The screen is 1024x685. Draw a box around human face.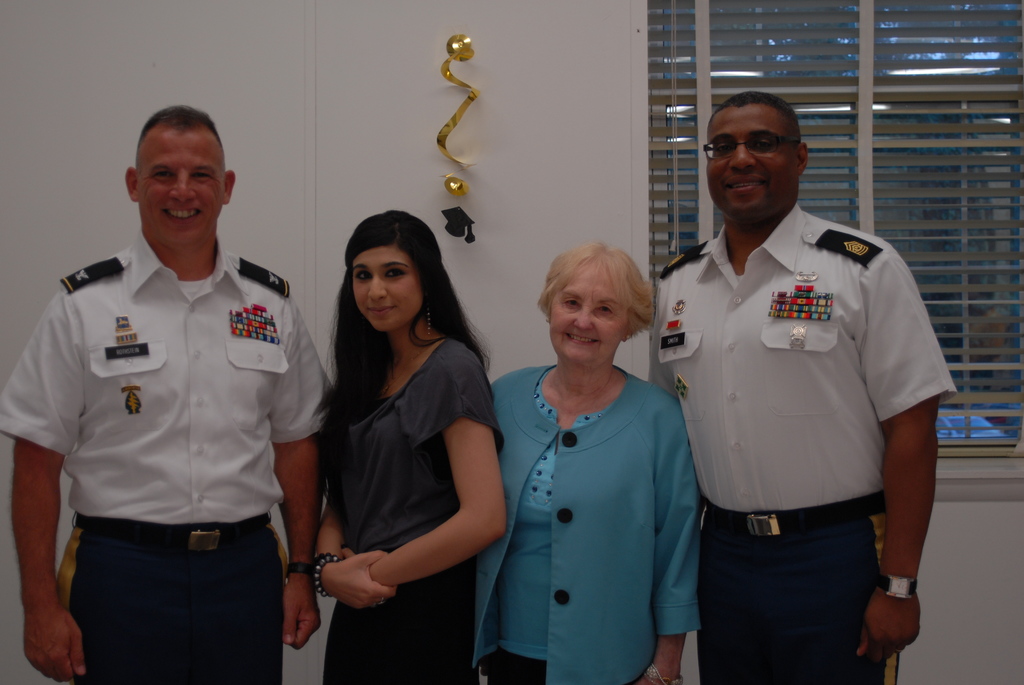
detection(136, 122, 226, 248).
